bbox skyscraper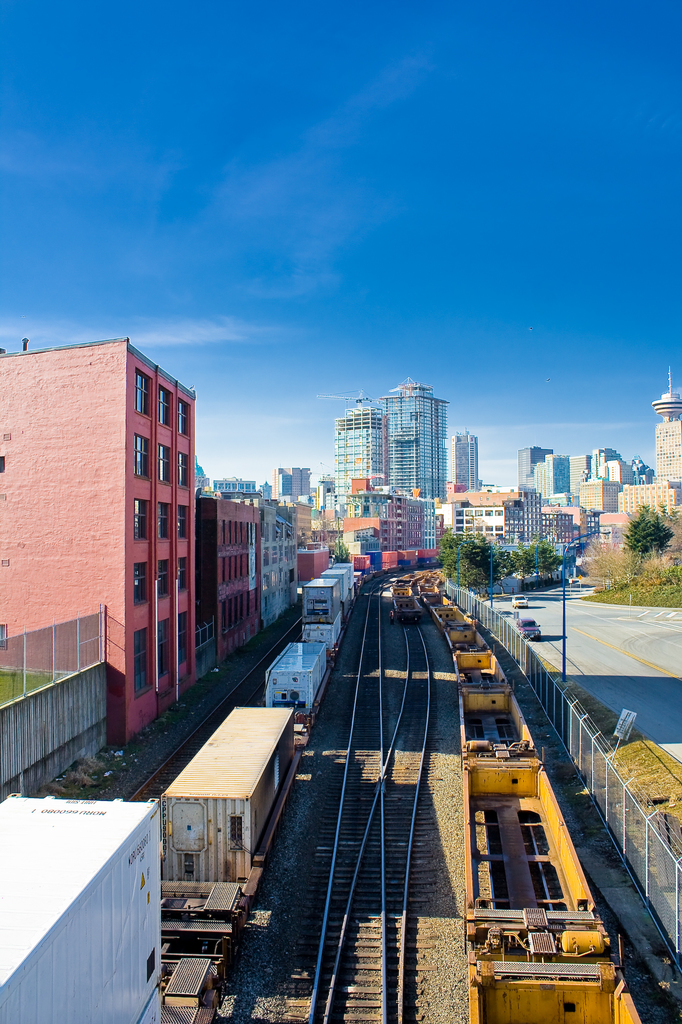
bbox=[324, 396, 386, 518]
